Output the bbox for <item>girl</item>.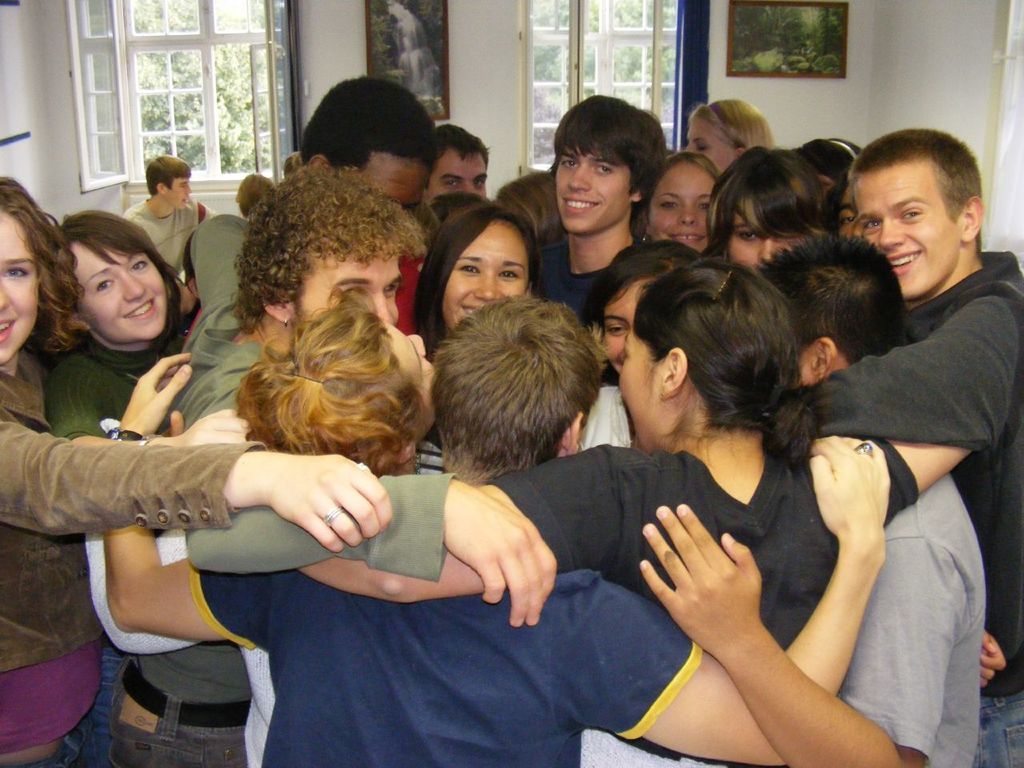
577,240,706,452.
